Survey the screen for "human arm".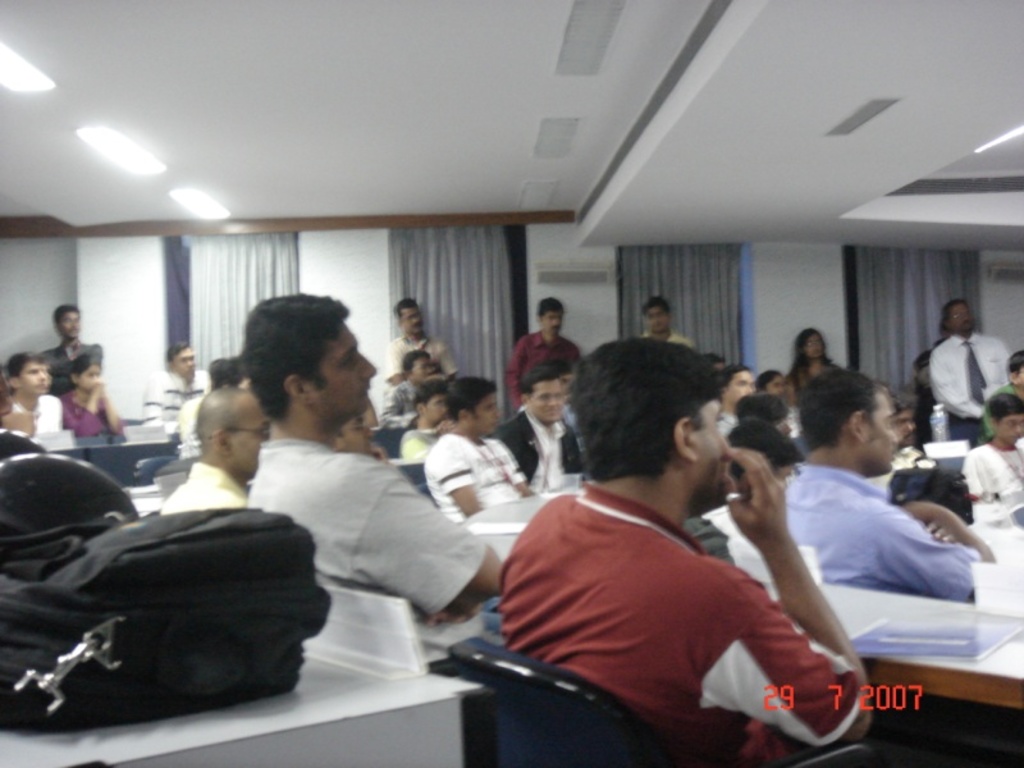
Survey found: rect(433, 445, 477, 521).
